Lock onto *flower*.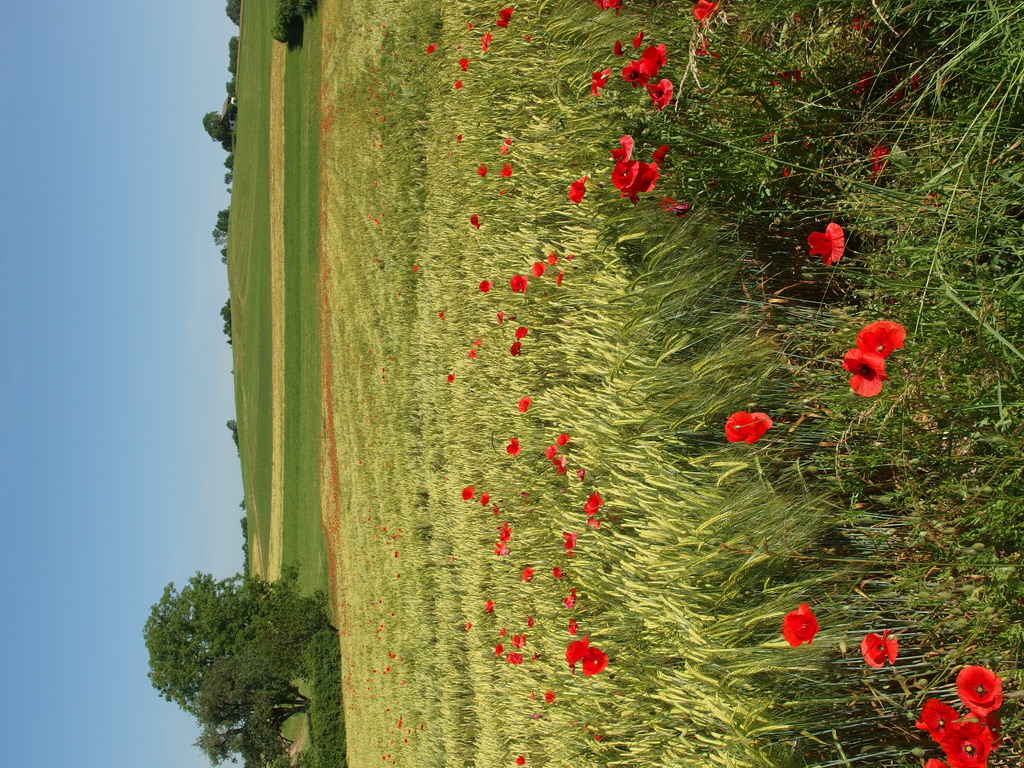
Locked: bbox=[557, 430, 570, 447].
